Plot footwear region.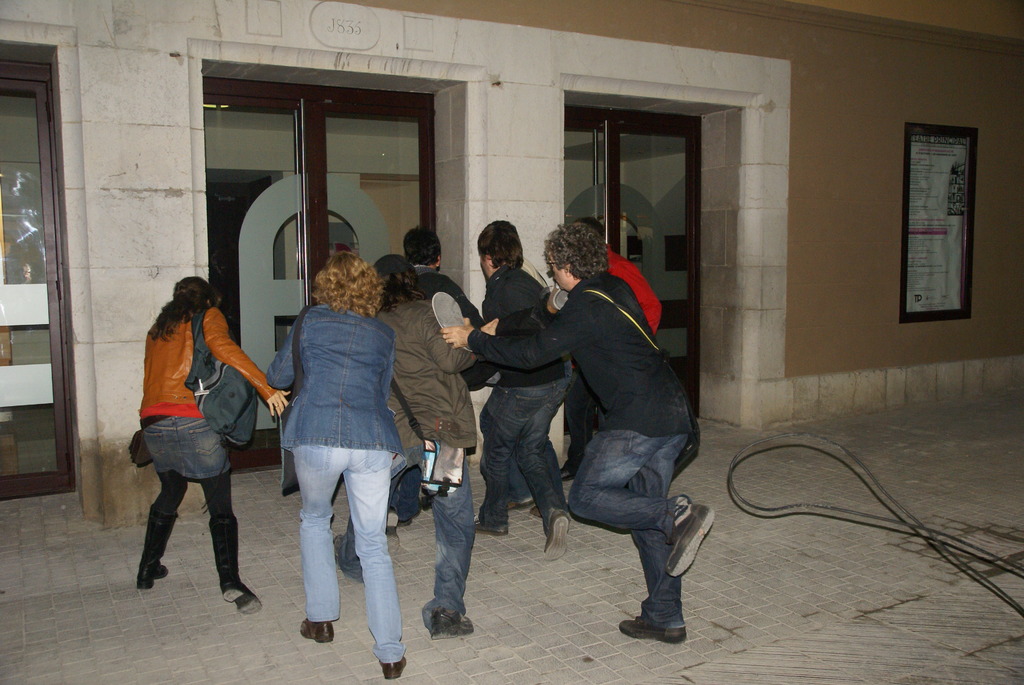
Plotted at select_region(386, 512, 397, 554).
